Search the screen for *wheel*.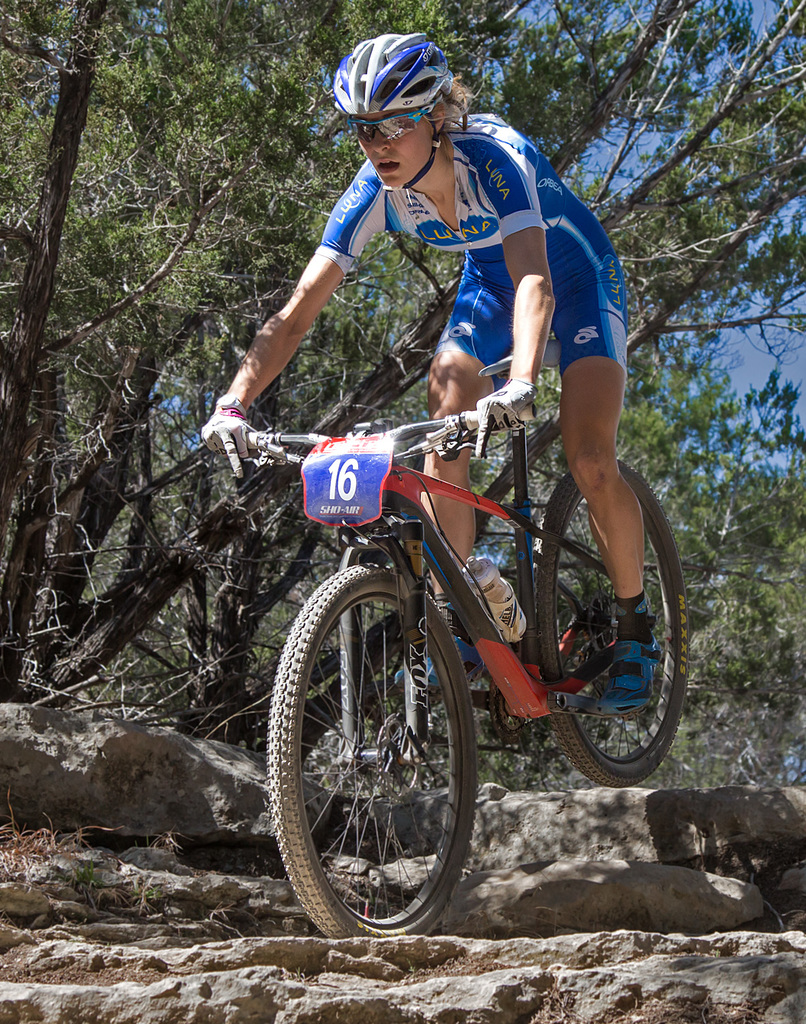
Found at 279, 566, 489, 941.
